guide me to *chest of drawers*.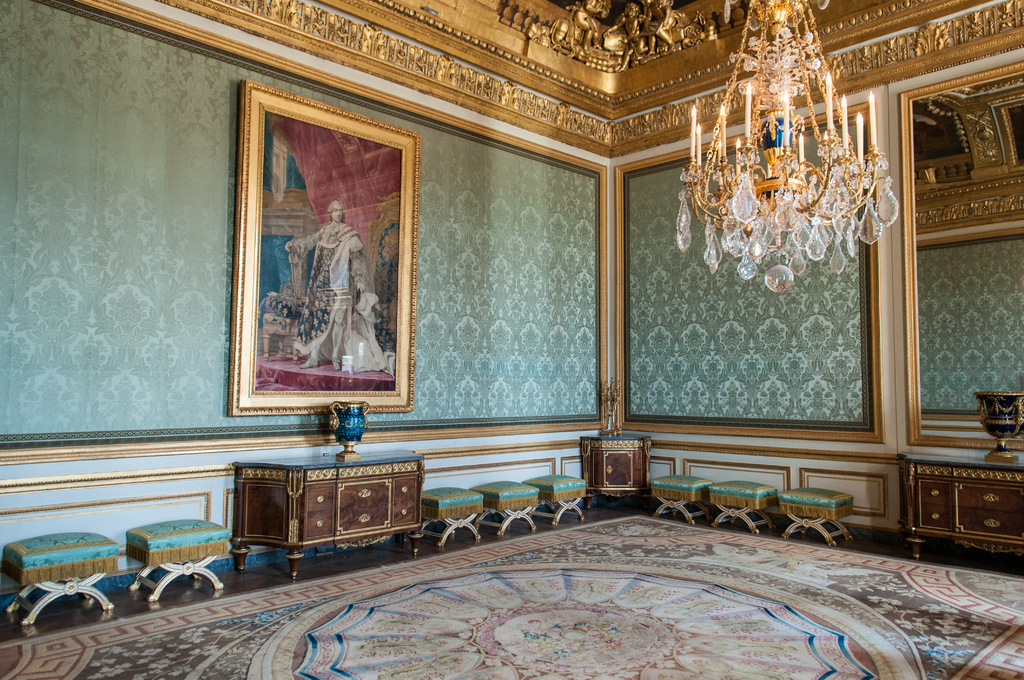
Guidance: detection(578, 433, 651, 507).
